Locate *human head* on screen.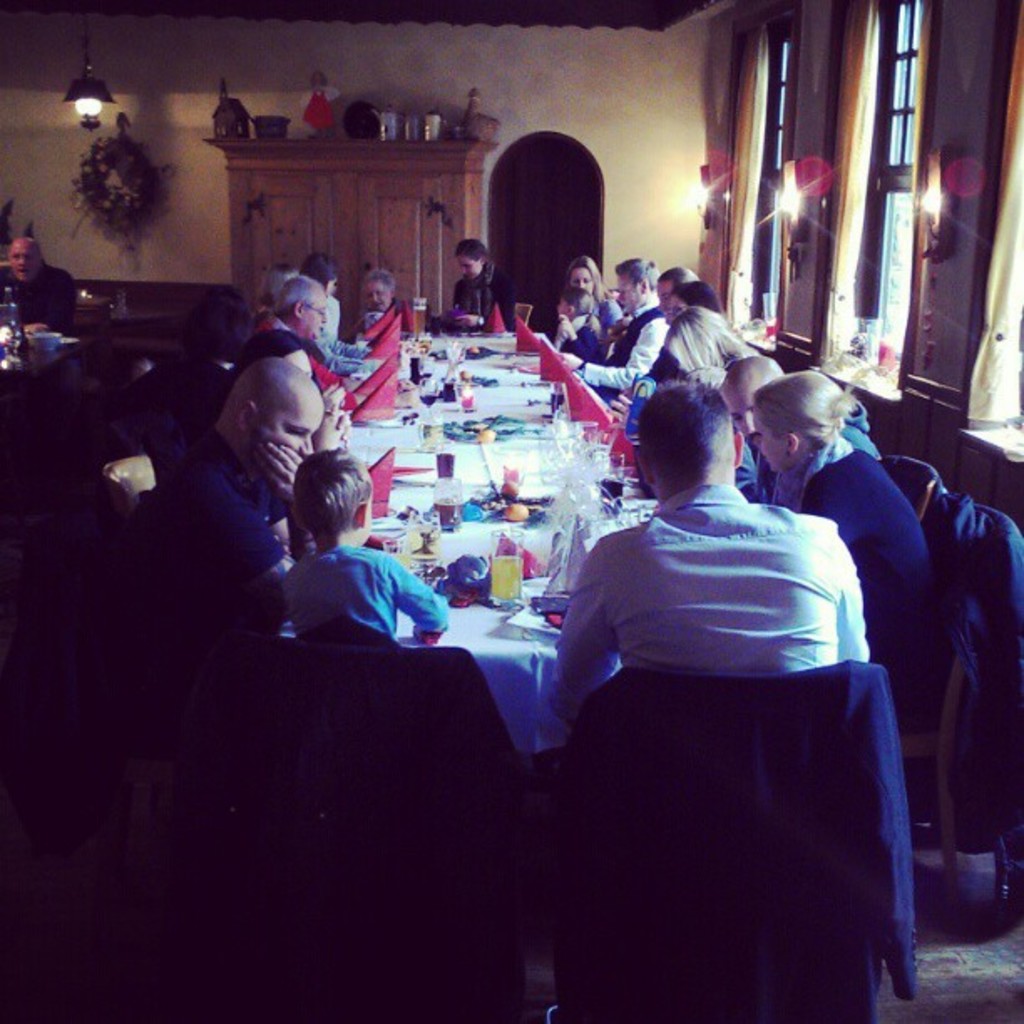
On screen at [261, 264, 300, 310].
